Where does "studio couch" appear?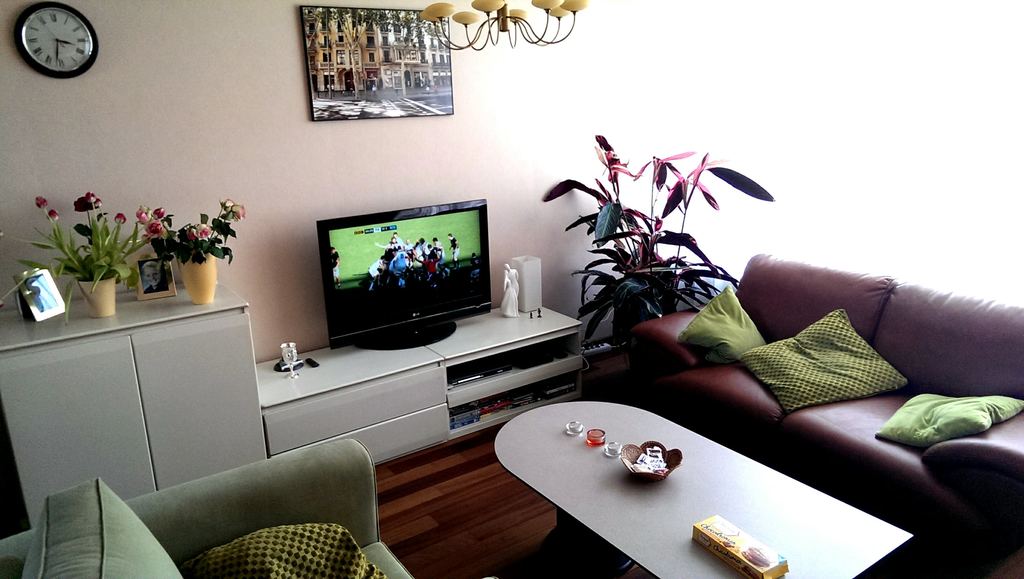
Appears at BBox(620, 256, 1023, 578).
